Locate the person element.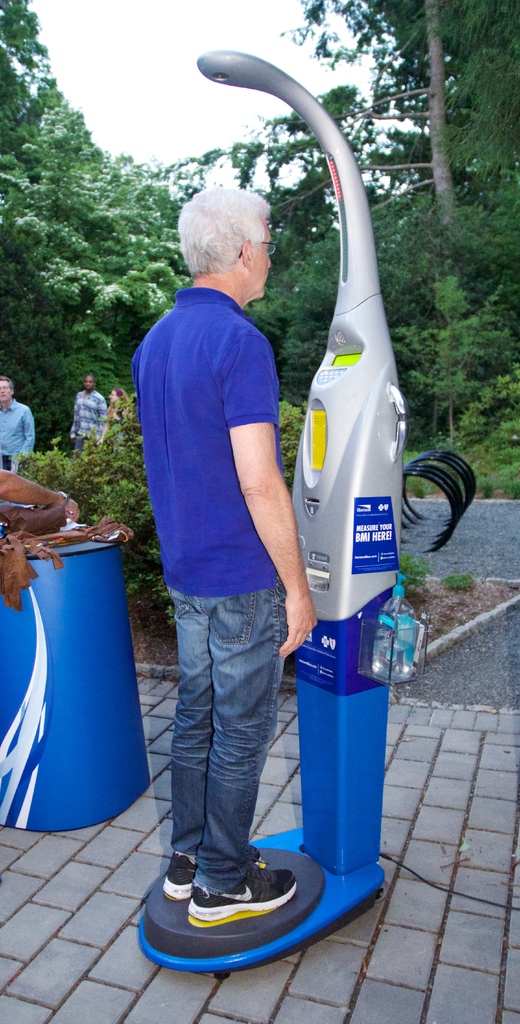
Element bbox: <region>131, 74, 336, 961</region>.
